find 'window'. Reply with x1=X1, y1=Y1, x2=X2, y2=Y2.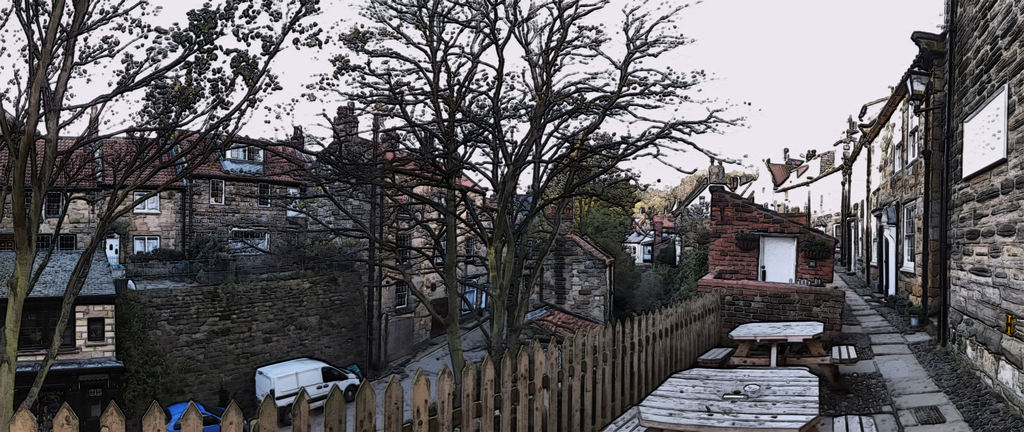
x1=58, y1=236, x2=78, y2=251.
